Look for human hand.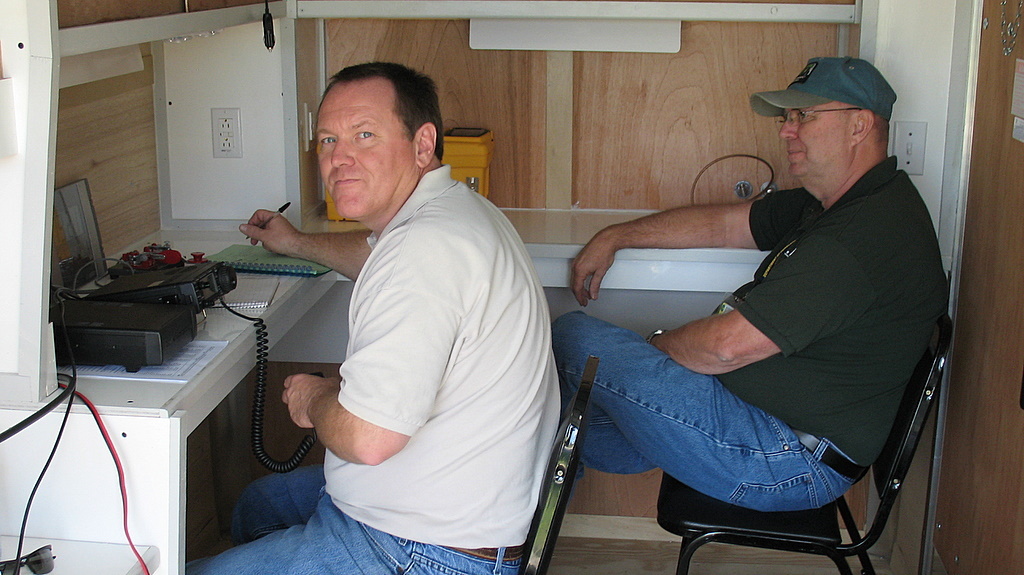
Found: 283/374/343/431.
